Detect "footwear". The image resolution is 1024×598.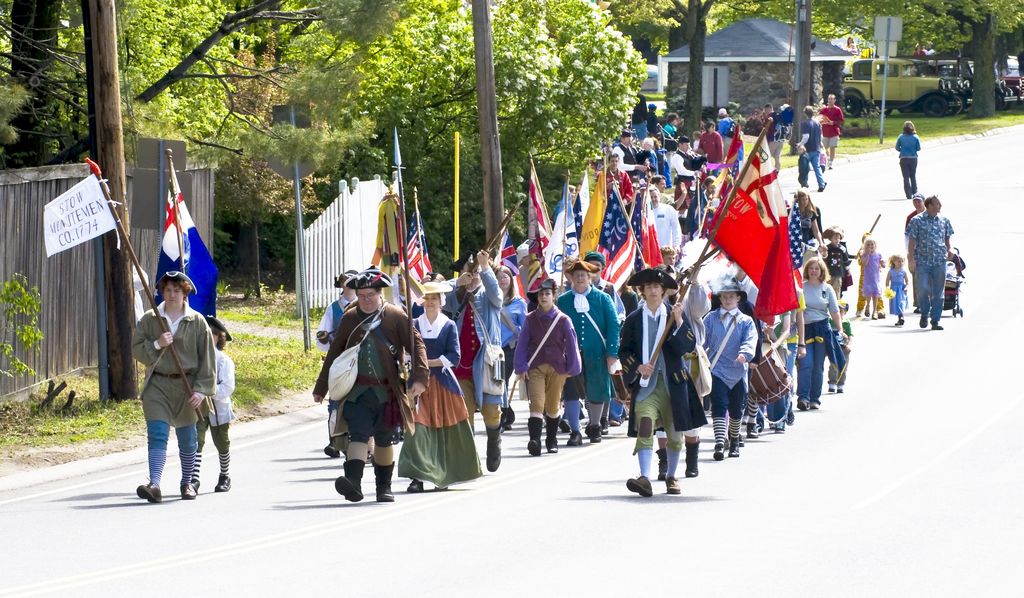
bbox(685, 439, 697, 474).
